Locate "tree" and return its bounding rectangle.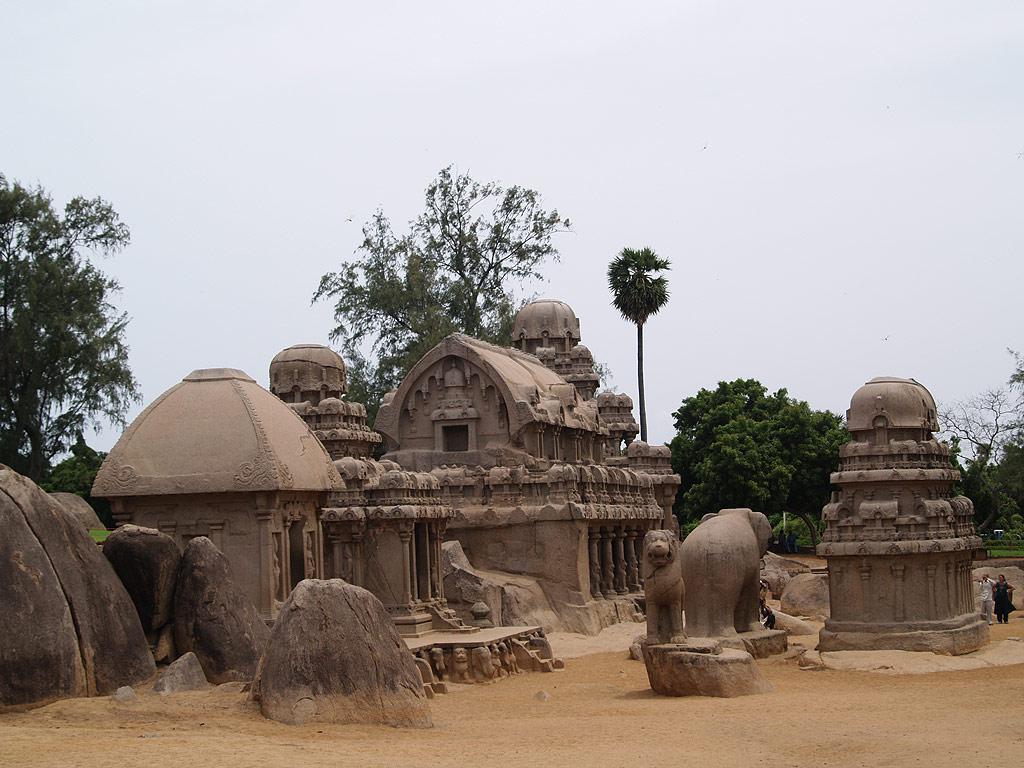
region(604, 245, 674, 445).
